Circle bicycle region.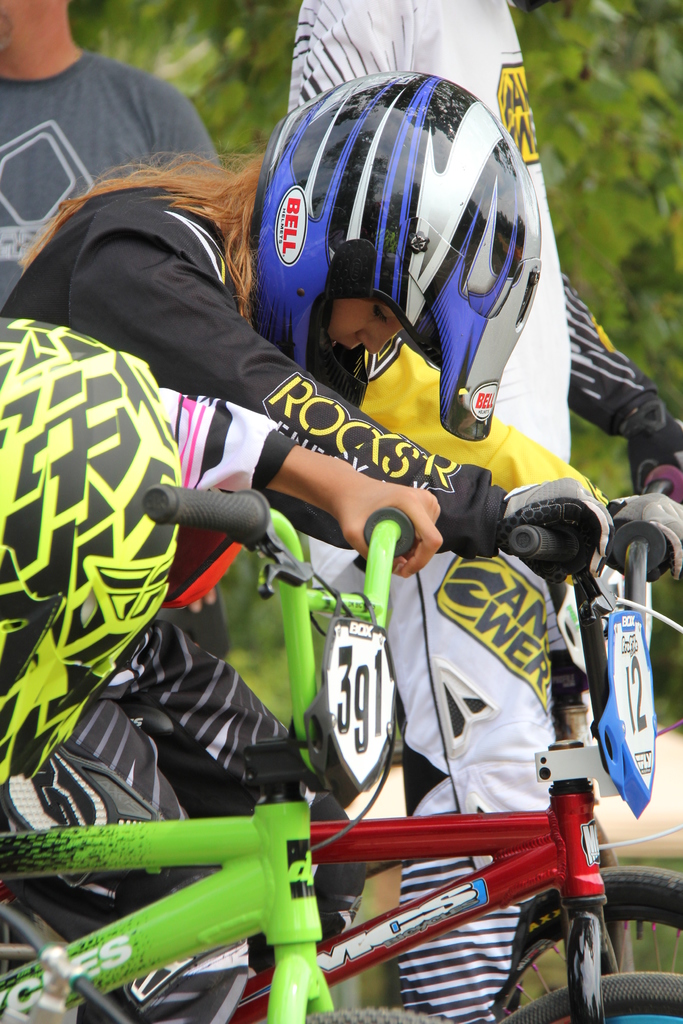
Region: [0,462,682,1023].
